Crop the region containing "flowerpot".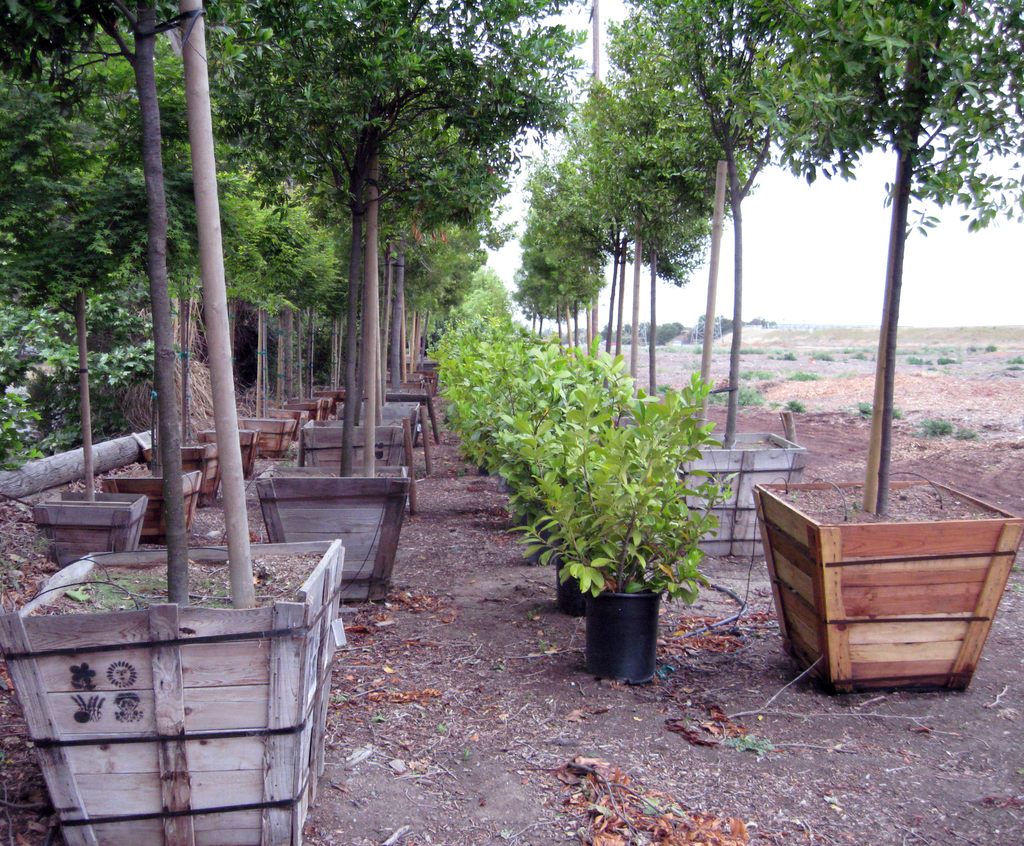
Crop region: [x1=593, y1=593, x2=658, y2=687].
